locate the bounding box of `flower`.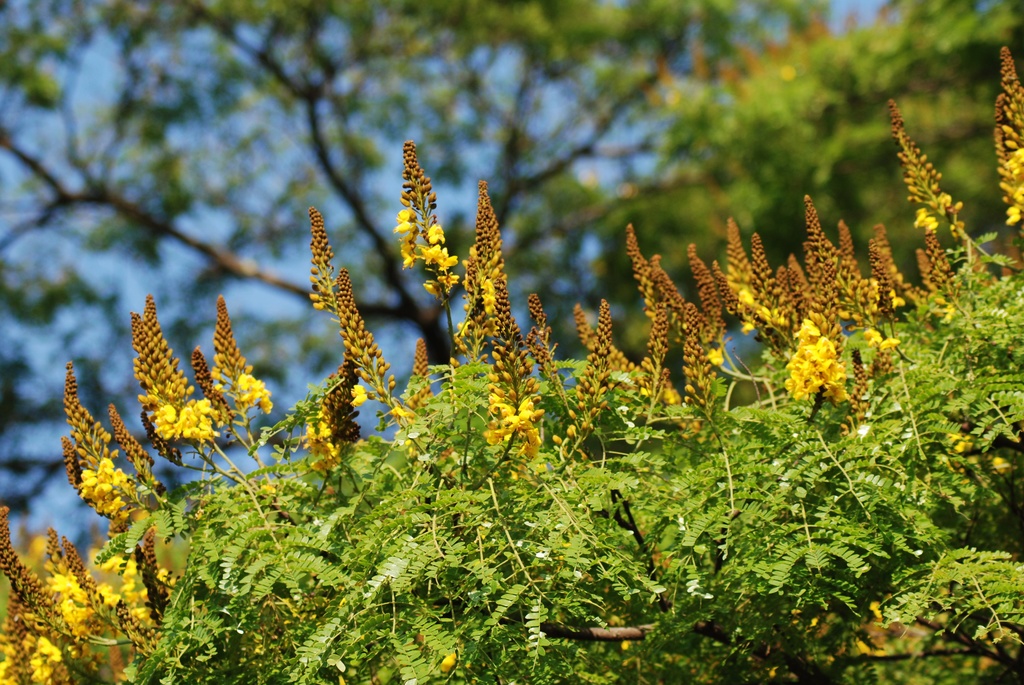
Bounding box: 790/321/867/409.
